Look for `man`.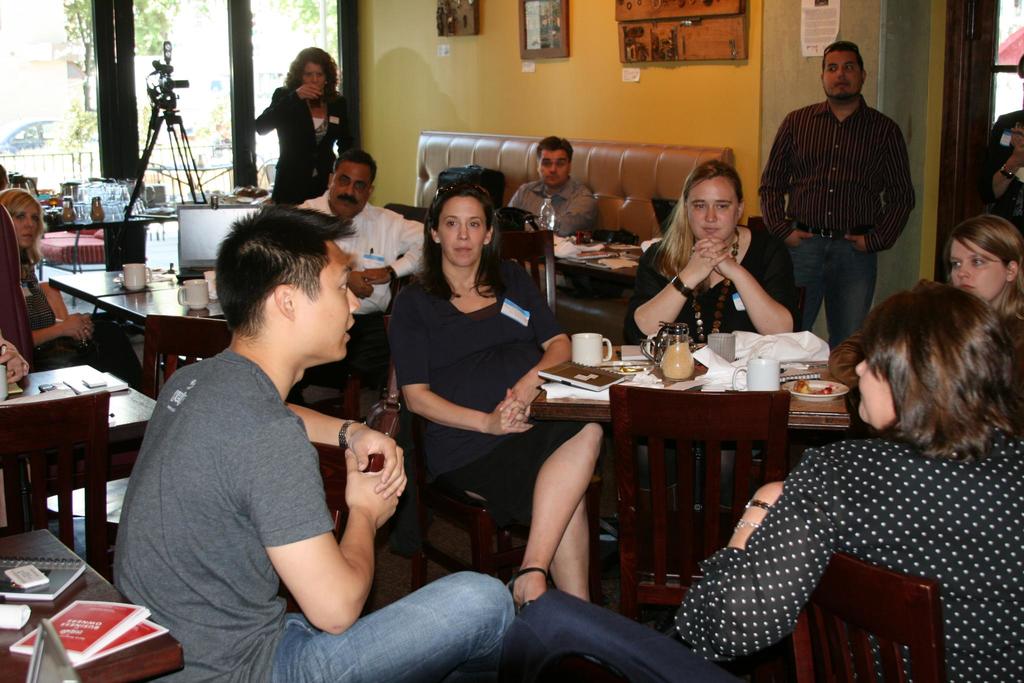
Found: crop(767, 40, 923, 359).
